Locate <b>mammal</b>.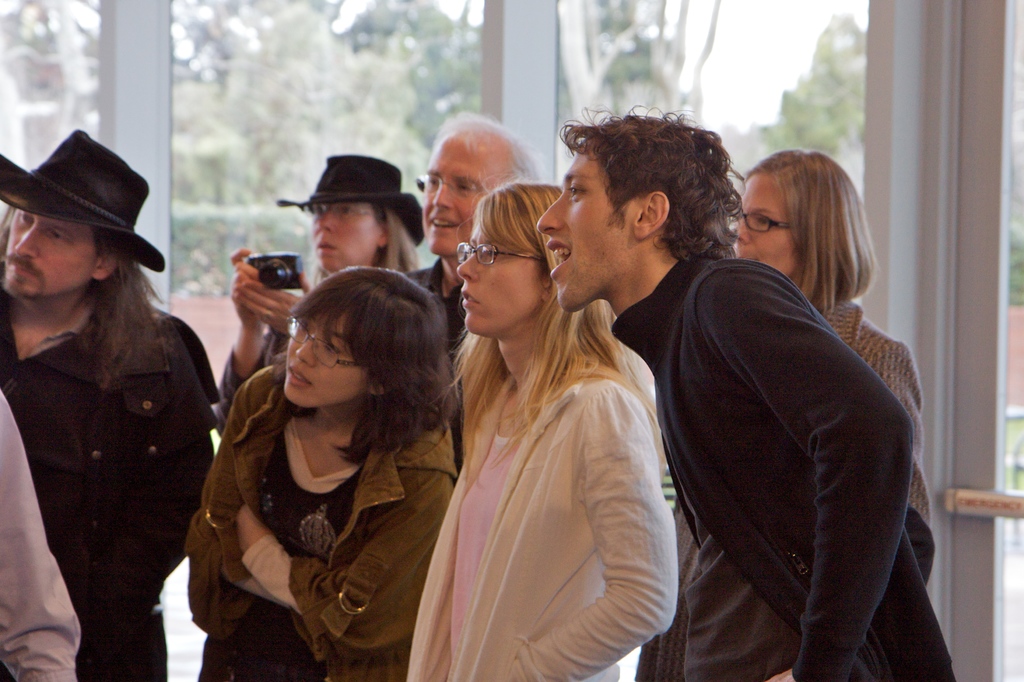
Bounding box: box=[215, 151, 424, 446].
